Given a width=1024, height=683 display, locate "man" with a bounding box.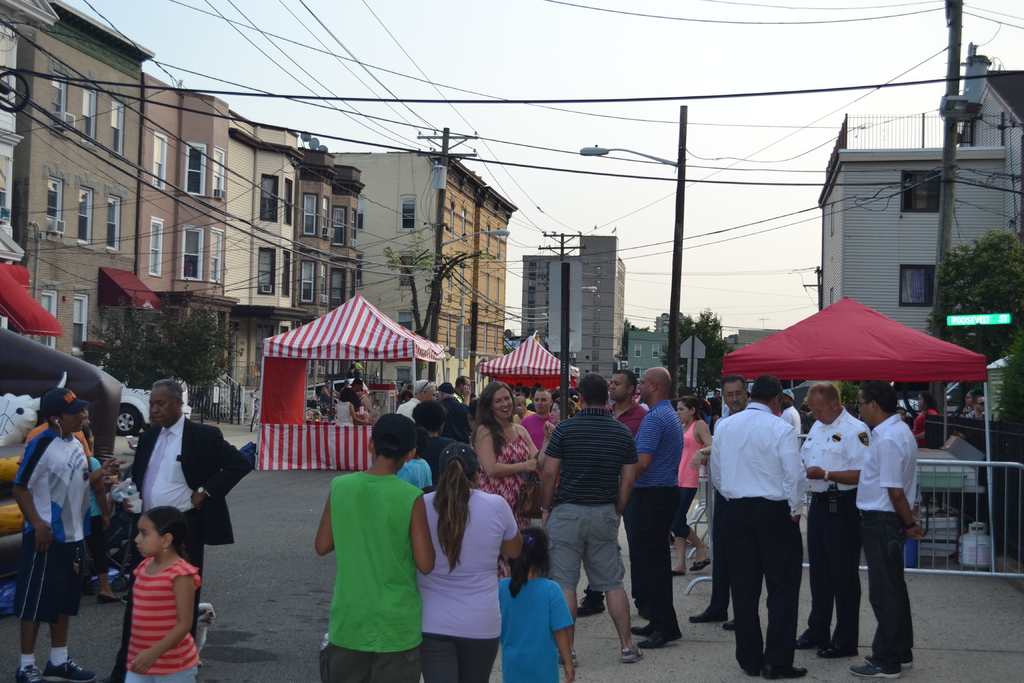
Located: <region>350, 381, 366, 407</region>.
